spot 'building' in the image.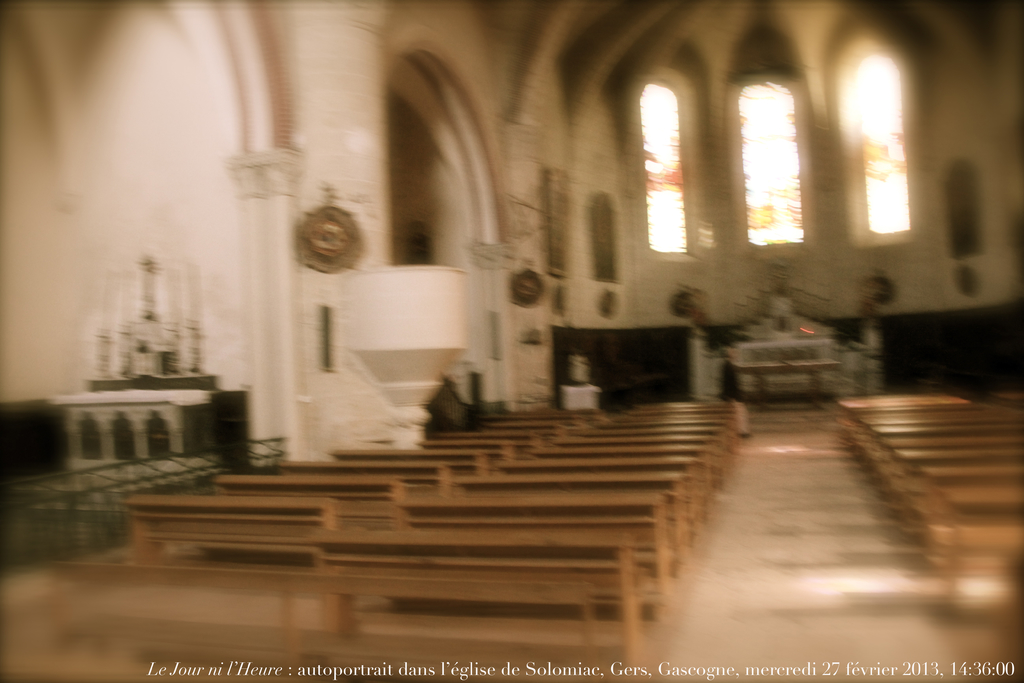
'building' found at (0,0,1023,682).
